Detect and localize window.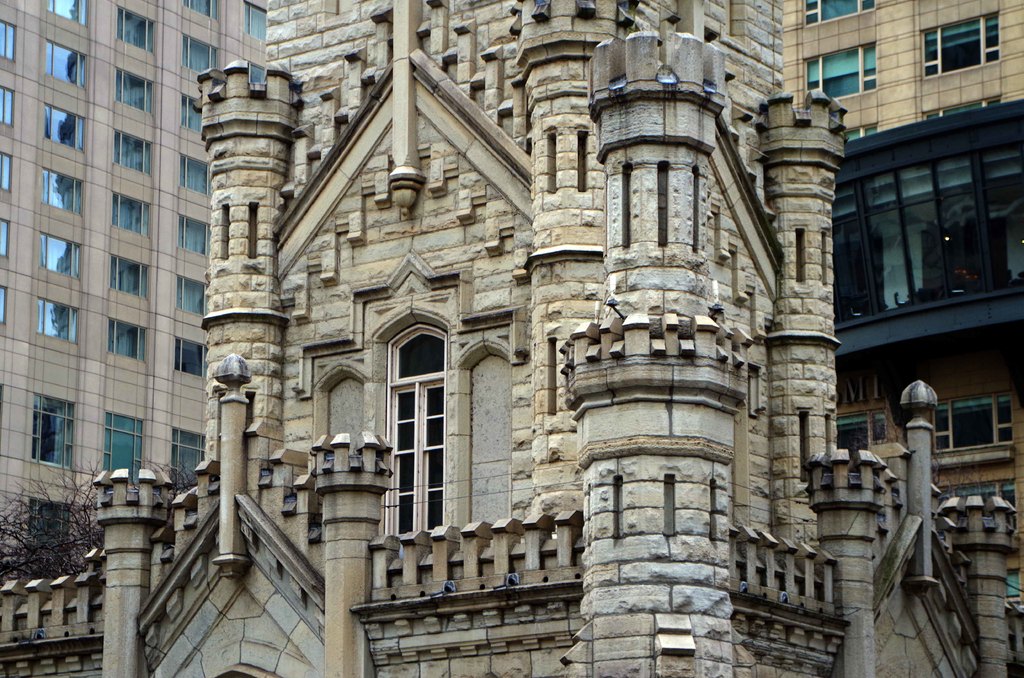
Localized at left=177, top=213, right=209, bottom=256.
